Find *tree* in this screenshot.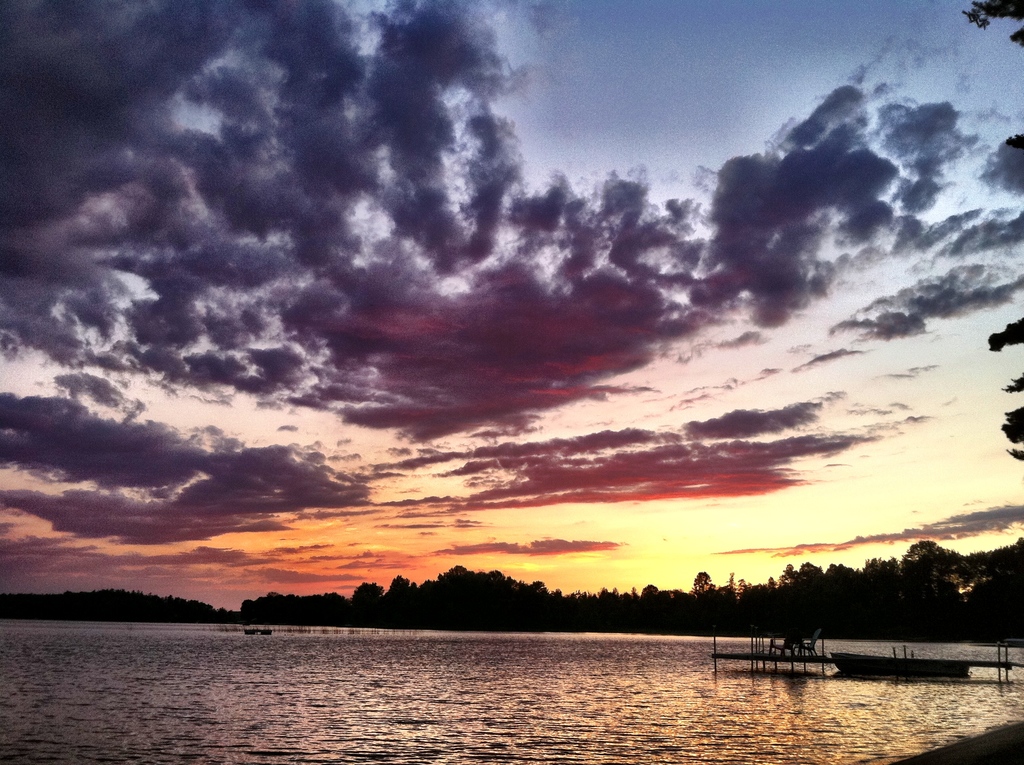
The bounding box for *tree* is x1=554 y1=588 x2=604 y2=627.
